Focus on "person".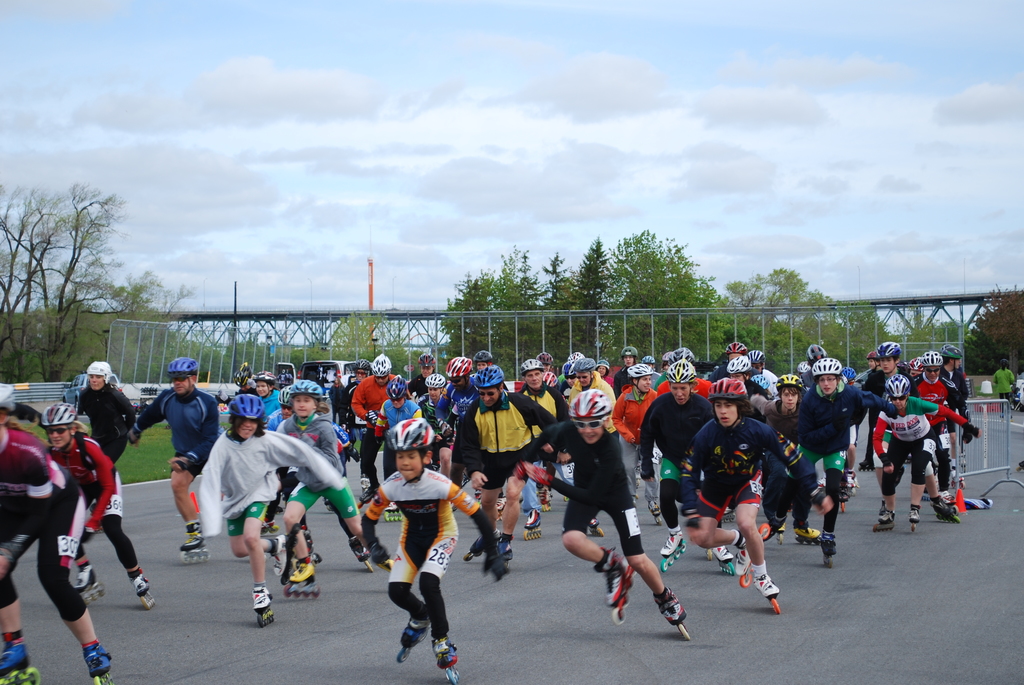
Focused at (611,362,664,513).
